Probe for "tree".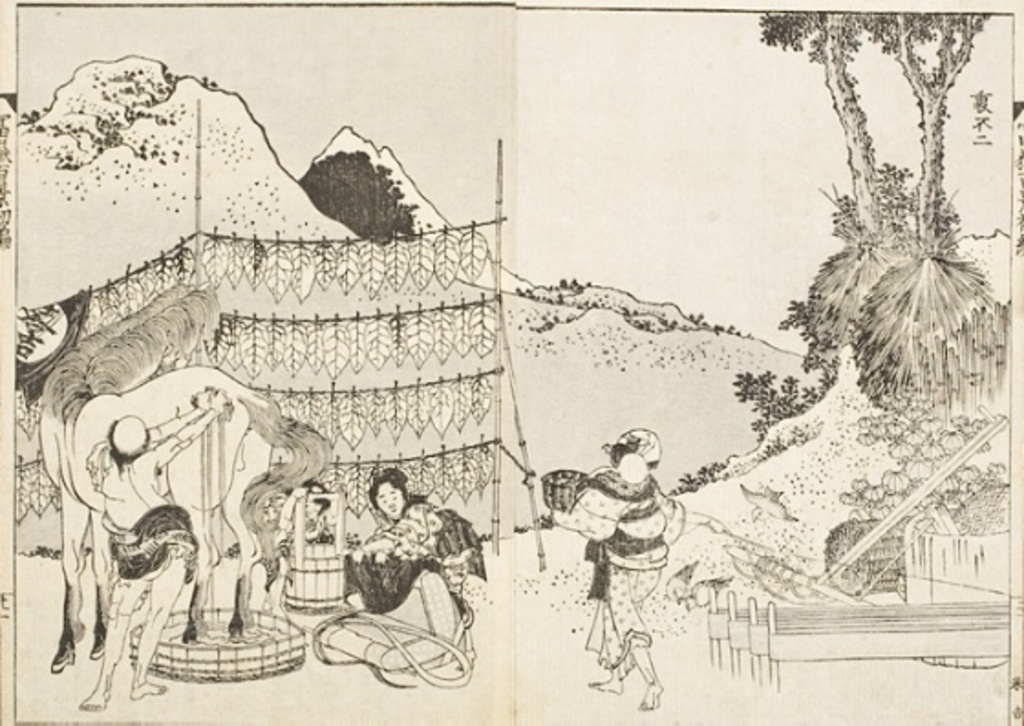
Probe result: (x1=296, y1=139, x2=424, y2=238).
